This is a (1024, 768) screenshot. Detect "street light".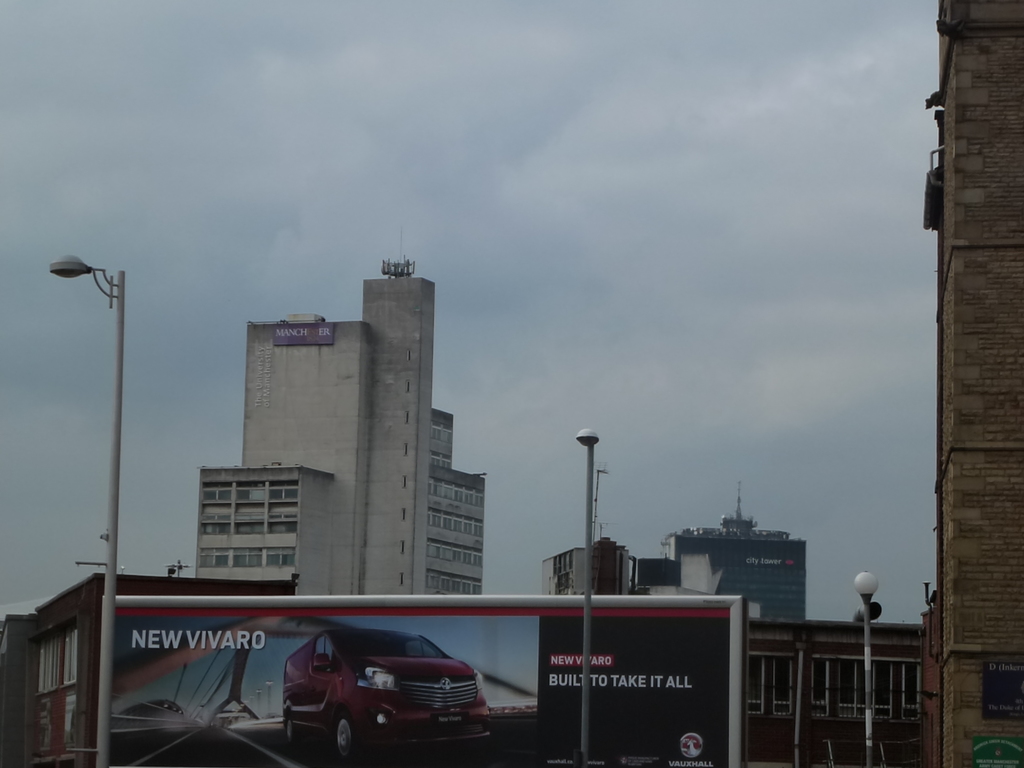
[570, 424, 599, 767].
